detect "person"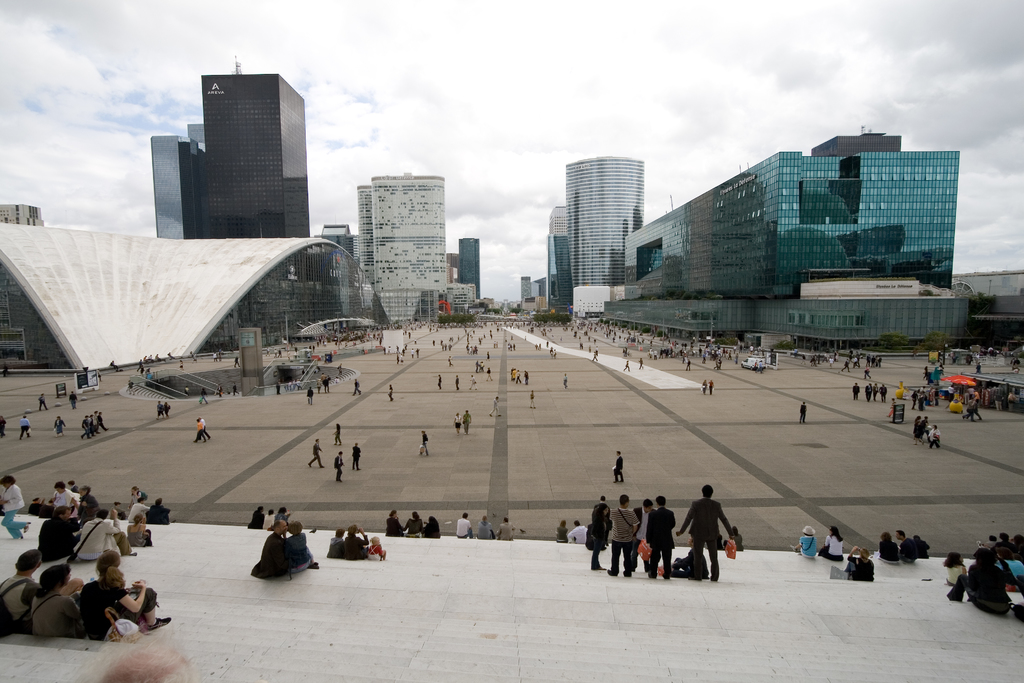
<box>36,503,79,561</box>
